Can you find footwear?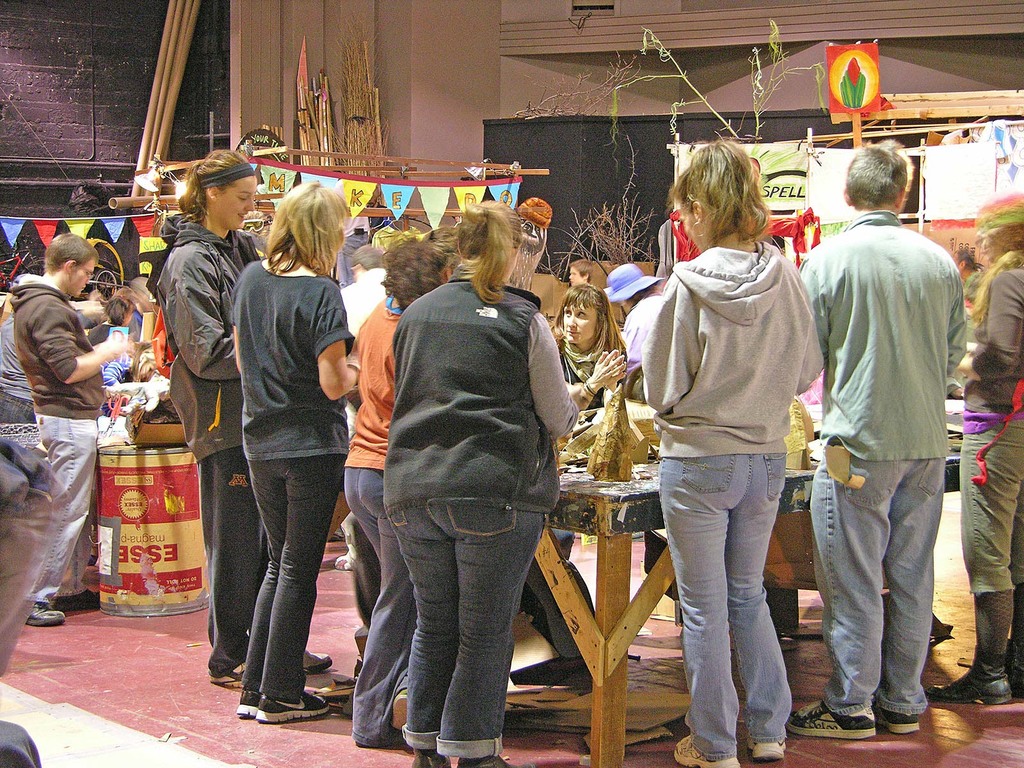
Yes, bounding box: bbox=(747, 738, 787, 759).
